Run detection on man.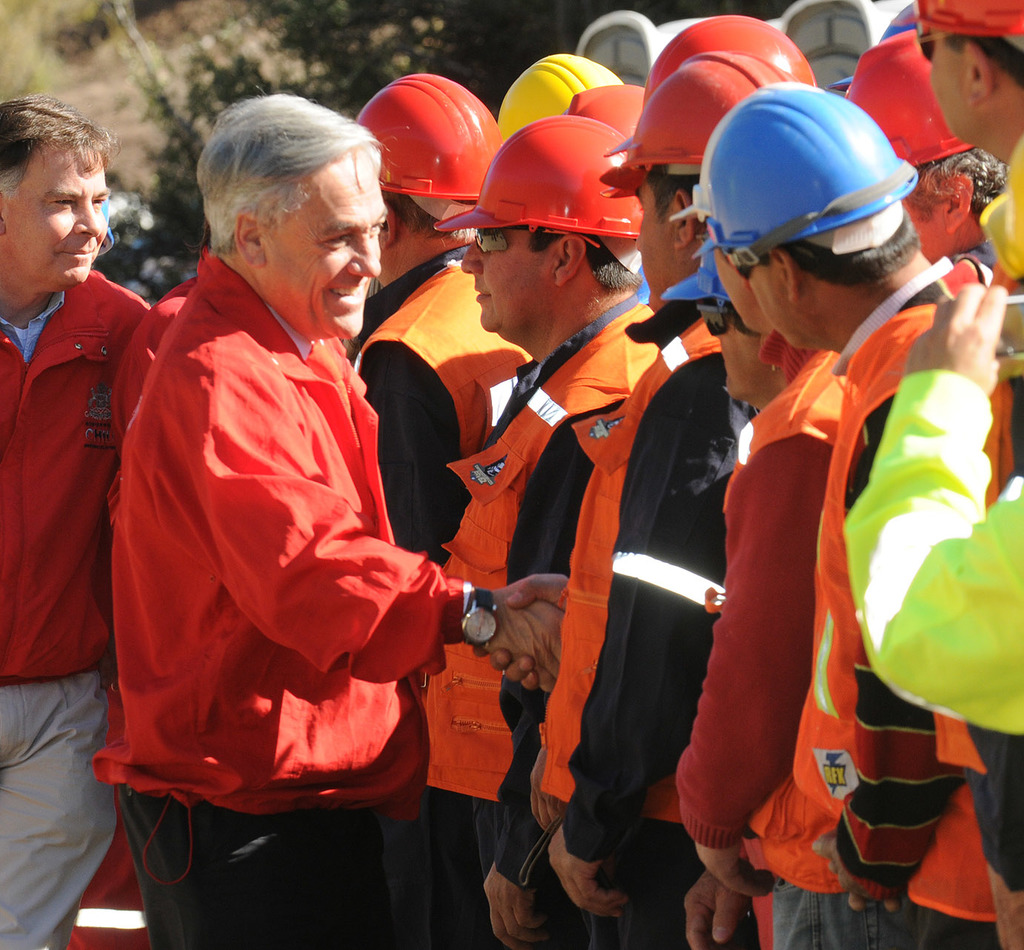
Result: box=[848, 281, 1023, 949].
